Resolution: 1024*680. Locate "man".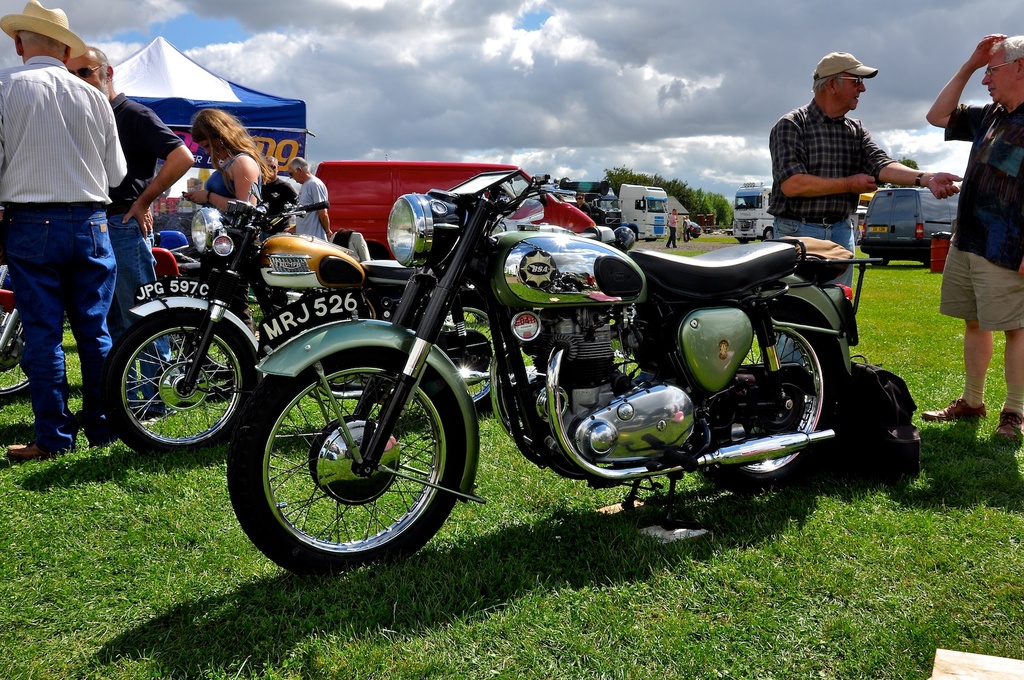
bbox=[59, 47, 186, 421].
